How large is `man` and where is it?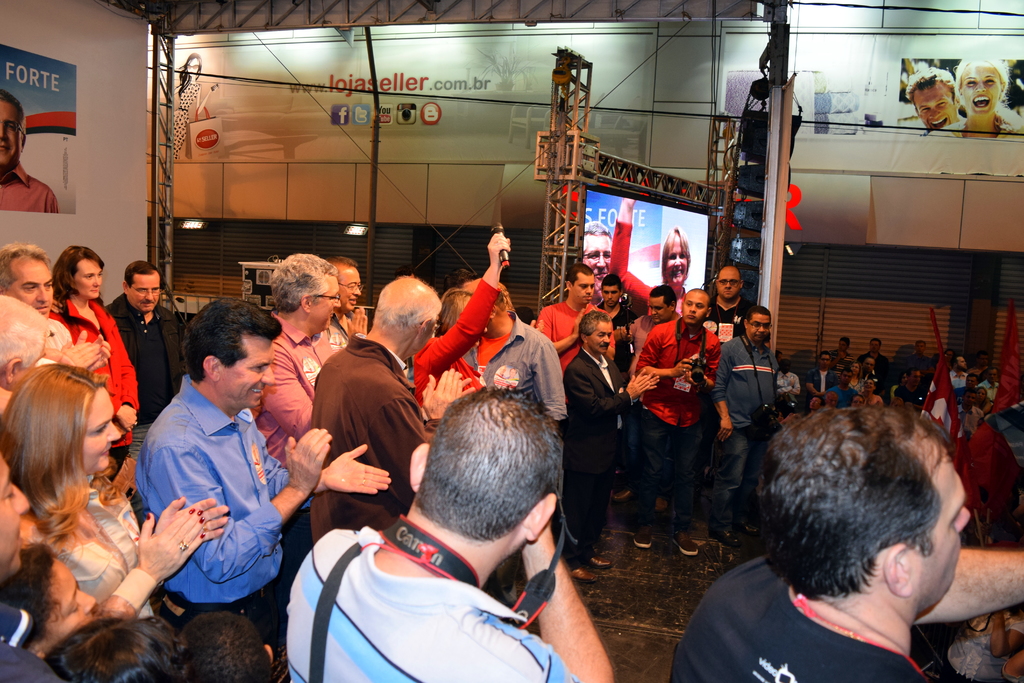
Bounding box: l=282, t=383, r=621, b=682.
